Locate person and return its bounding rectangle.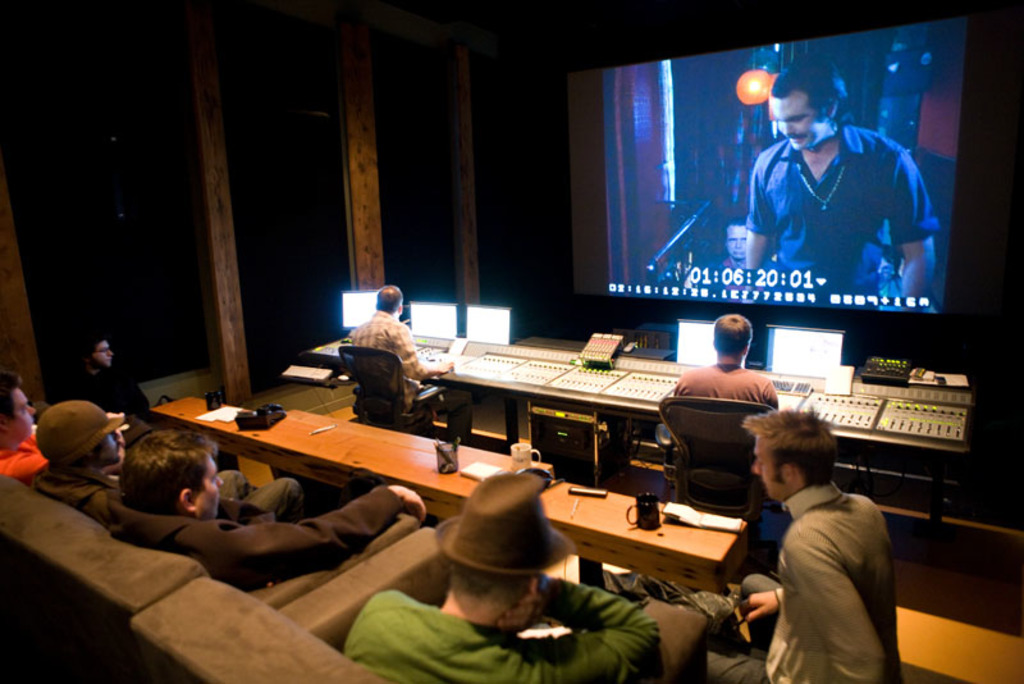
100,421,436,588.
